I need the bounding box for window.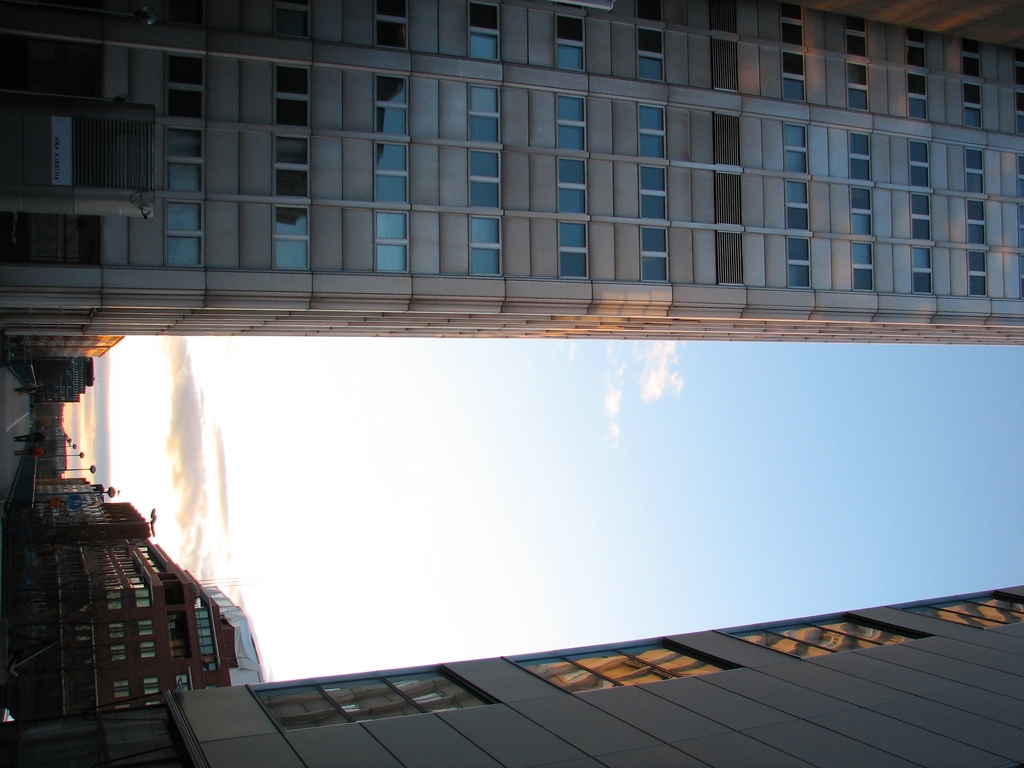
Here it is: {"left": 556, "top": 157, "right": 591, "bottom": 216}.
